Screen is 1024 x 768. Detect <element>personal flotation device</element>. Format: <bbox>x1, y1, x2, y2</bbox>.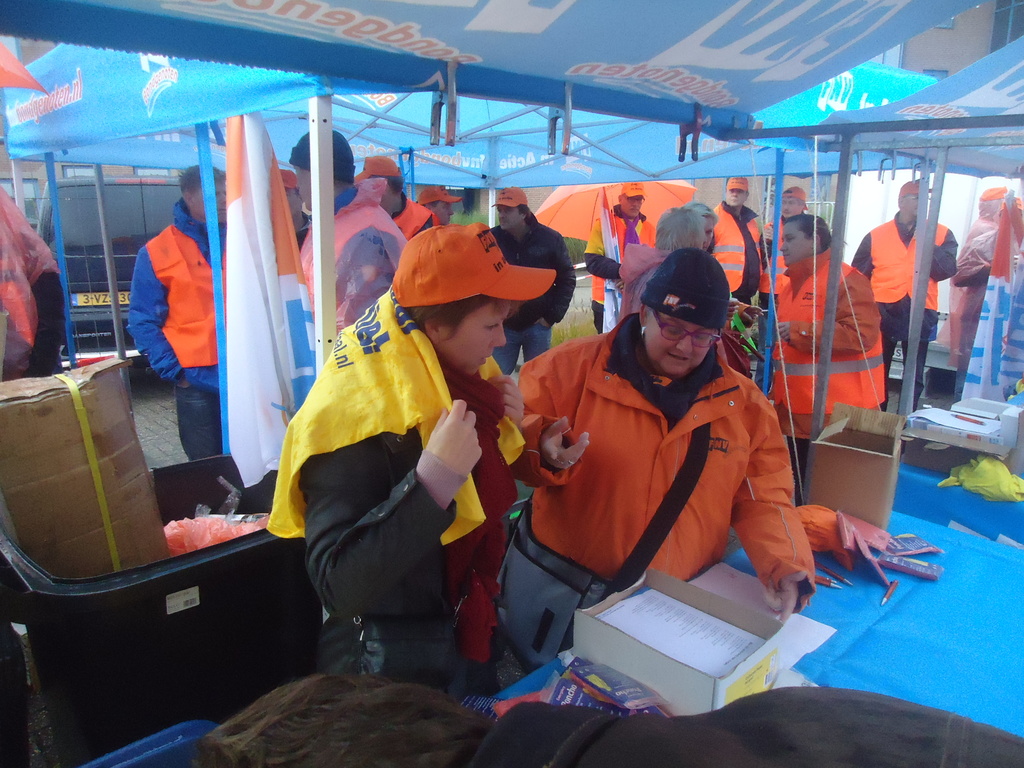
<bbox>692, 196, 765, 307</bbox>.
